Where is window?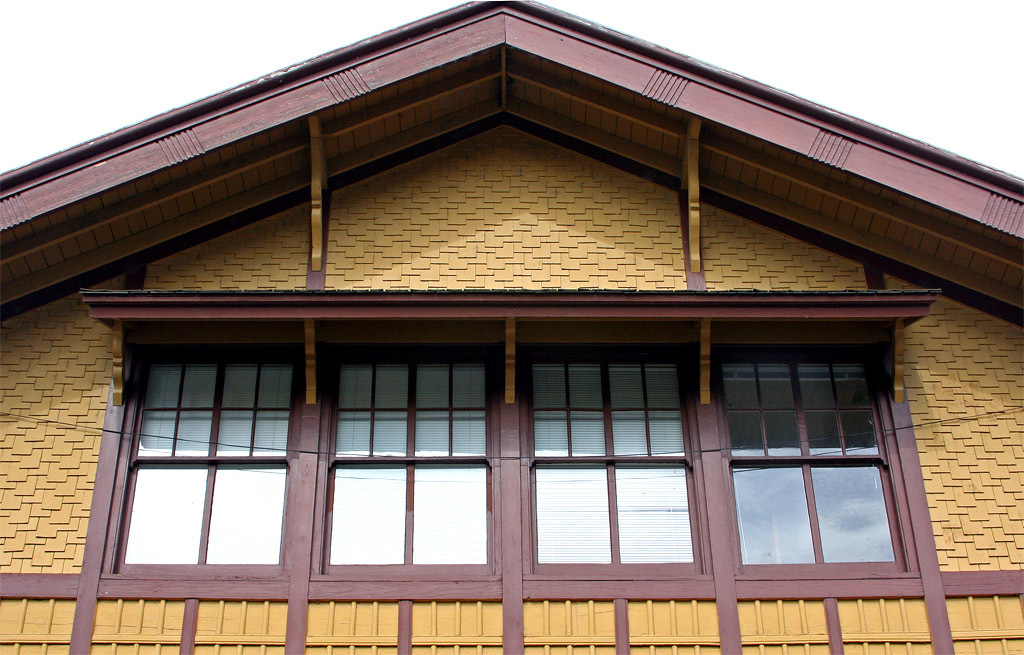
110:338:292:569.
